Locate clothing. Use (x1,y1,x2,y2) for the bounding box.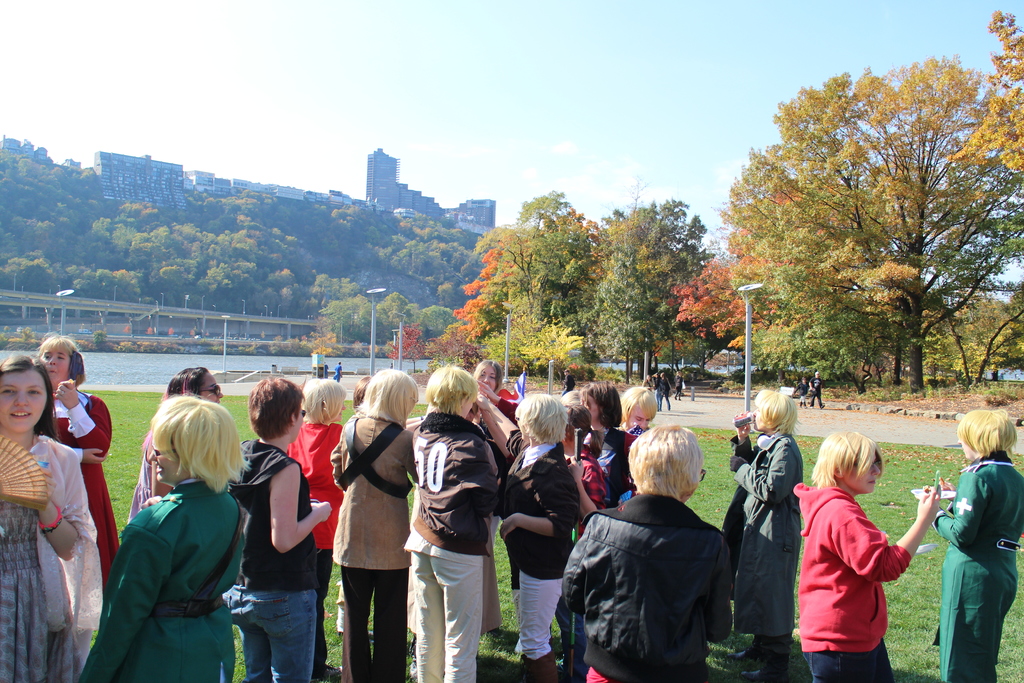
(58,383,122,588).
